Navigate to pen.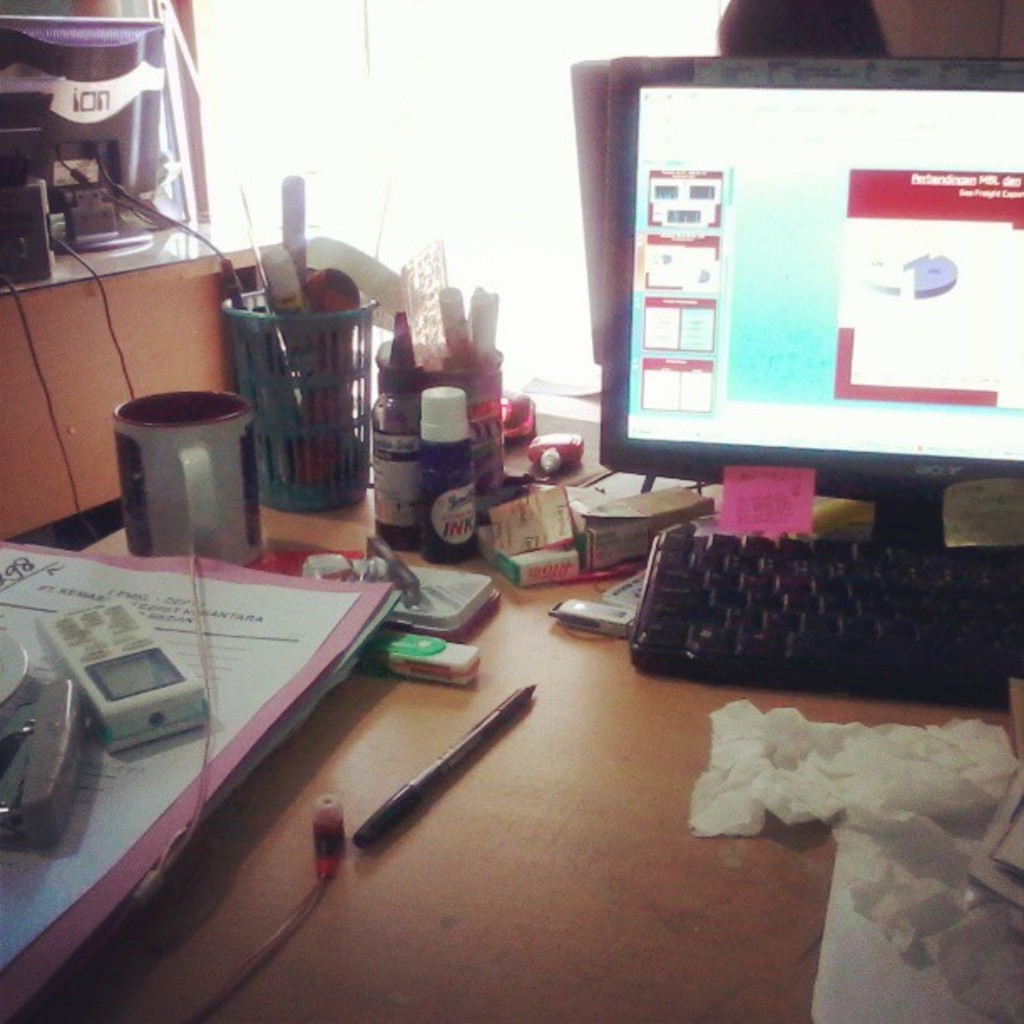
Navigation target: [x1=264, y1=244, x2=311, y2=410].
